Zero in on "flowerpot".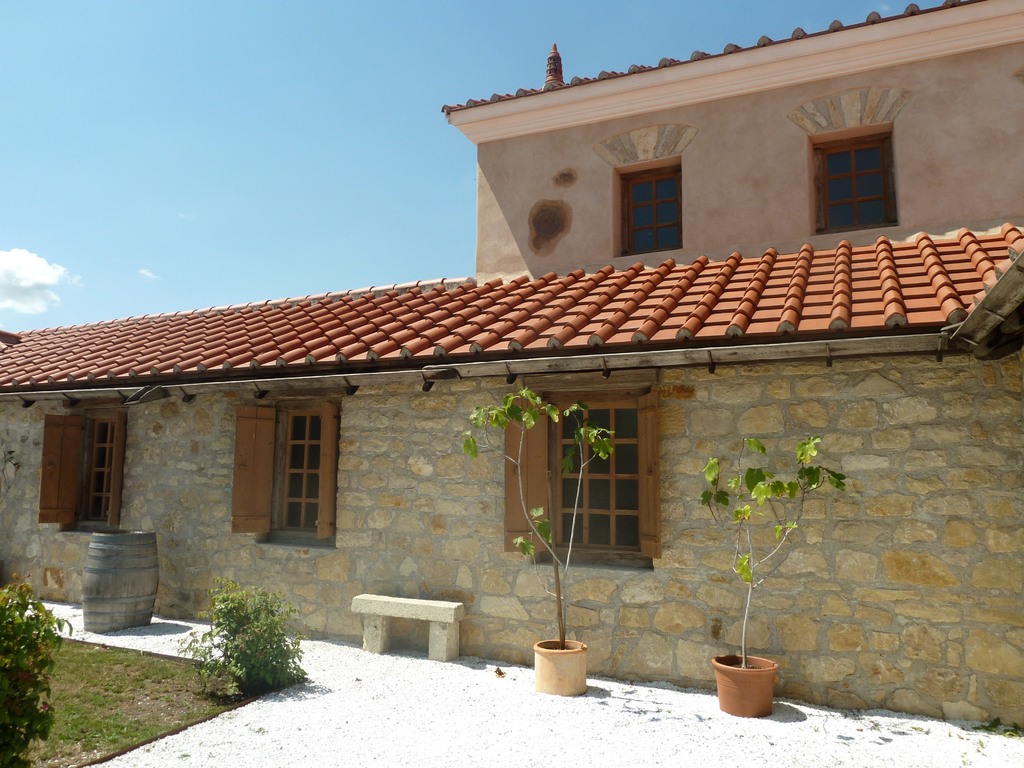
Zeroed in: x1=717, y1=653, x2=775, y2=716.
